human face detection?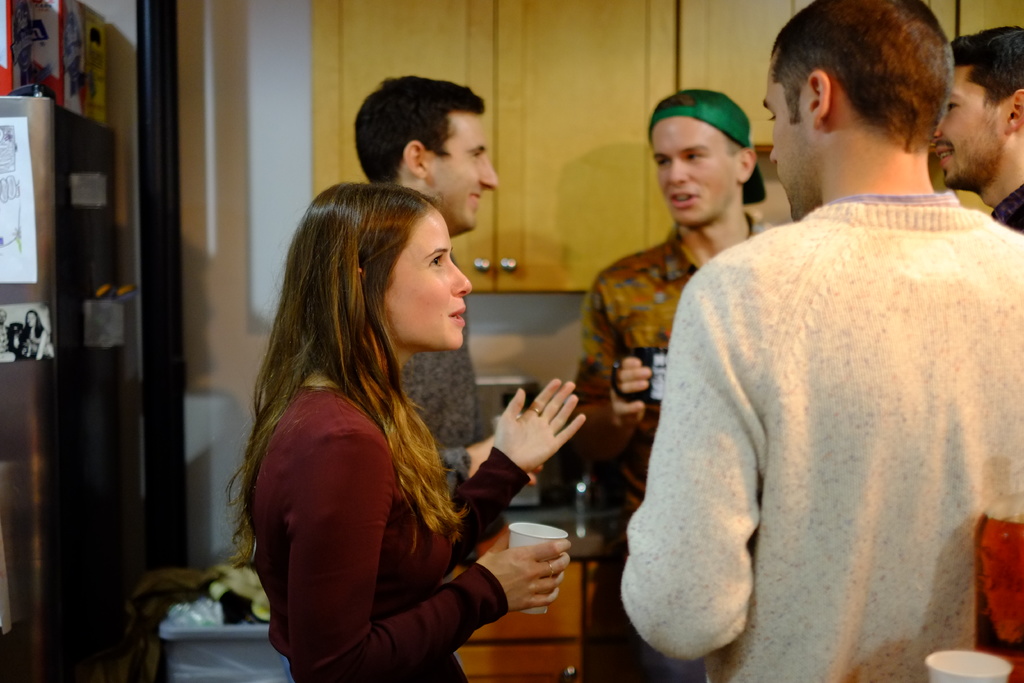
[648,110,736,226]
